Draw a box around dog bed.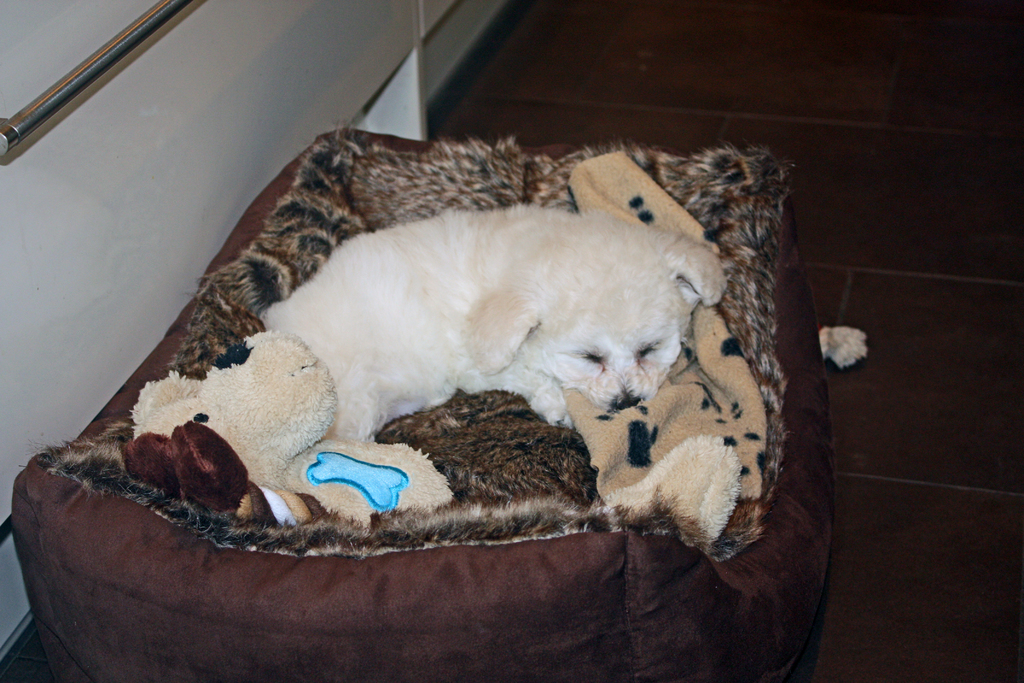
region(9, 122, 834, 682).
